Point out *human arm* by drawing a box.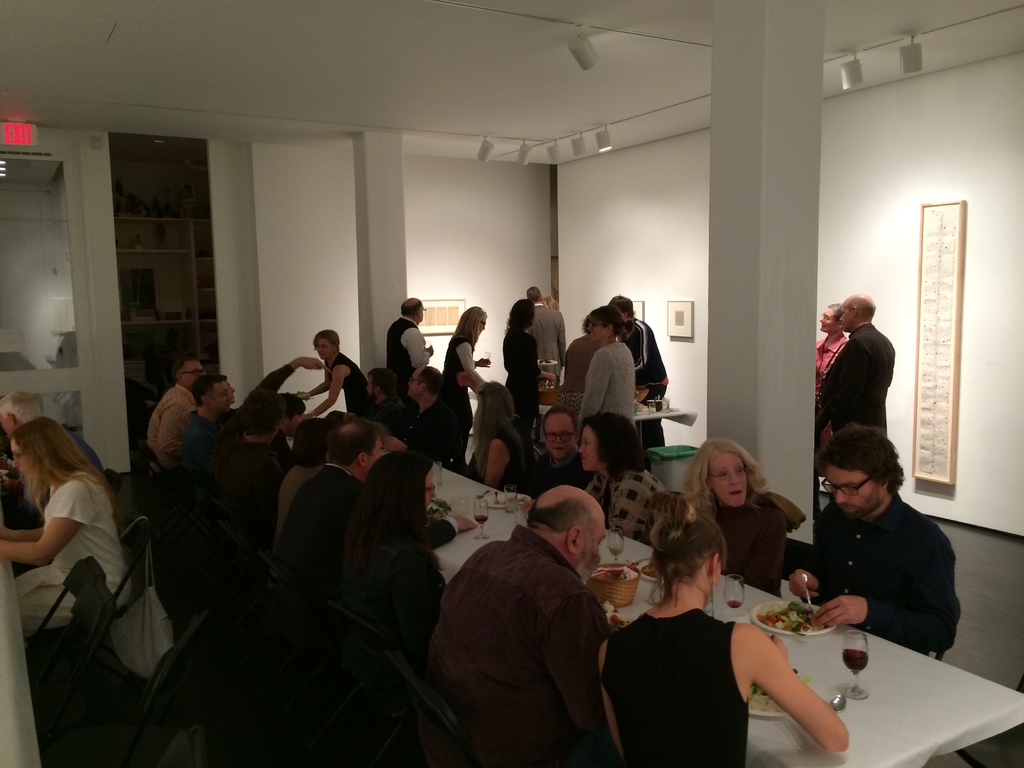
region(630, 317, 657, 371).
